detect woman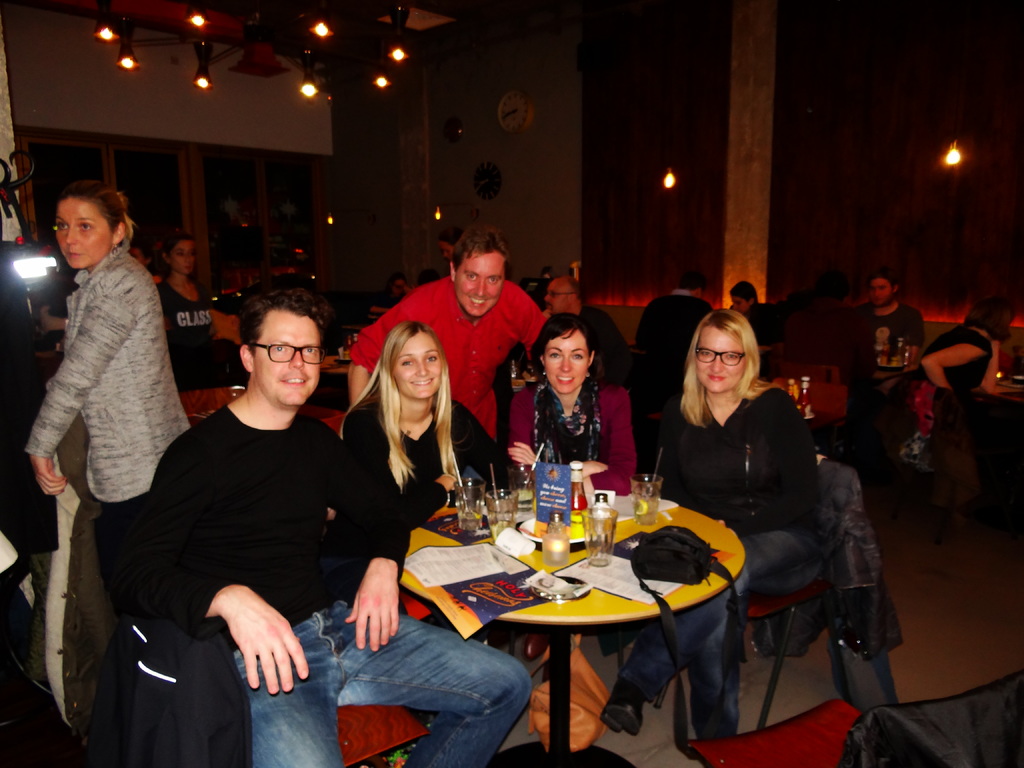
(left=333, top=324, right=508, bottom=609)
